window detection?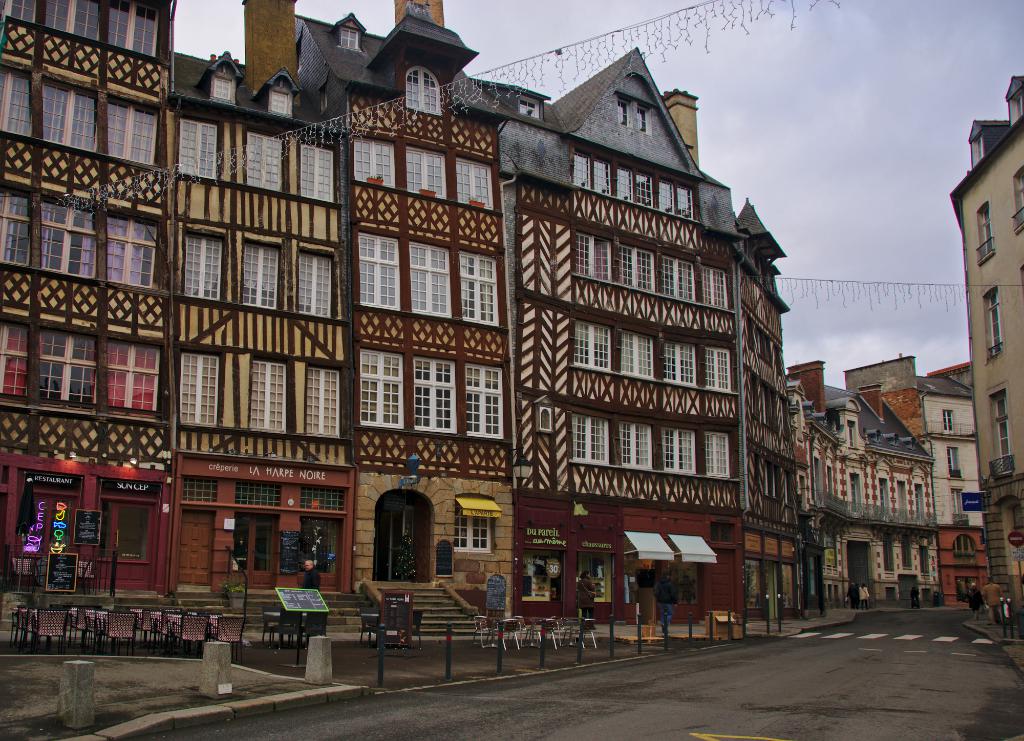
(303, 487, 347, 513)
